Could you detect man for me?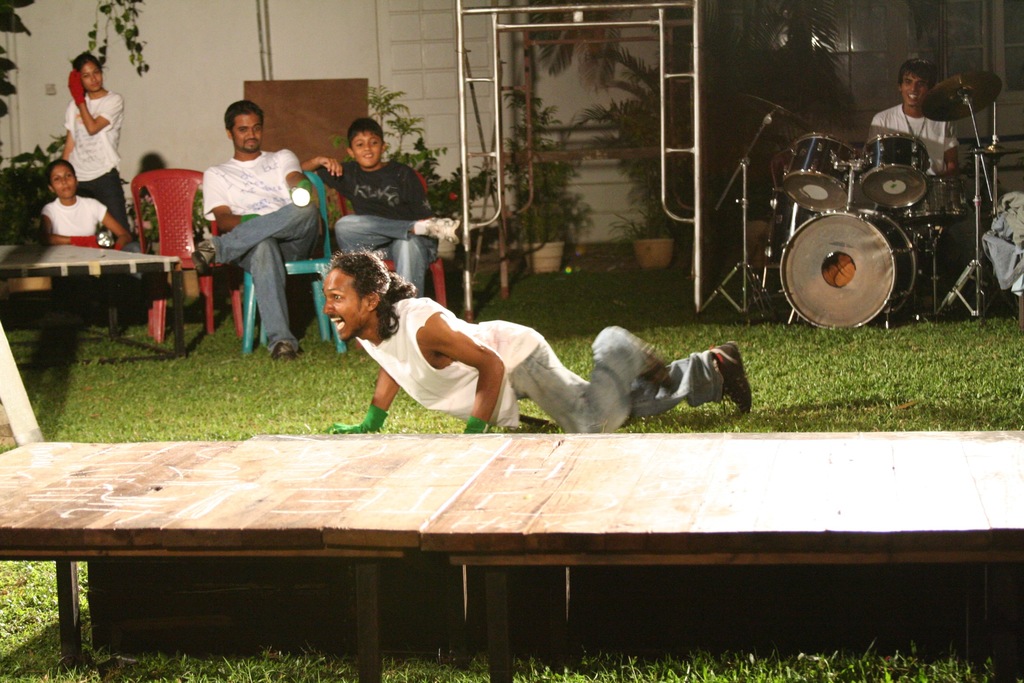
Detection result: <box>858,63,961,245</box>.
